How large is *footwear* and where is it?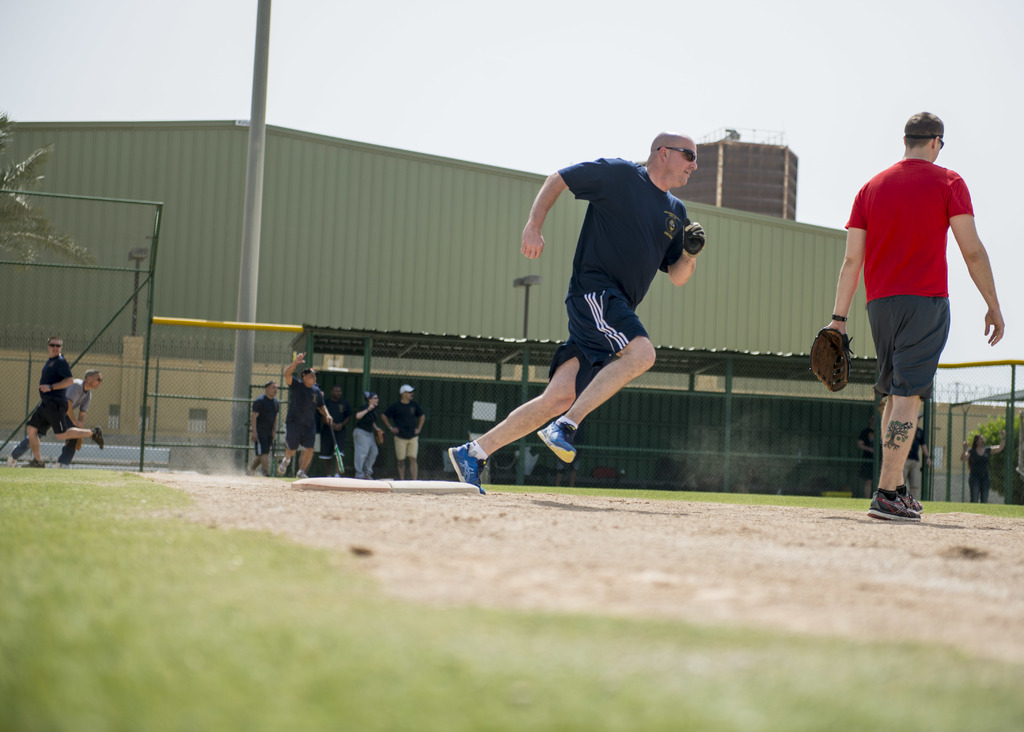
Bounding box: 63 460 68 462.
